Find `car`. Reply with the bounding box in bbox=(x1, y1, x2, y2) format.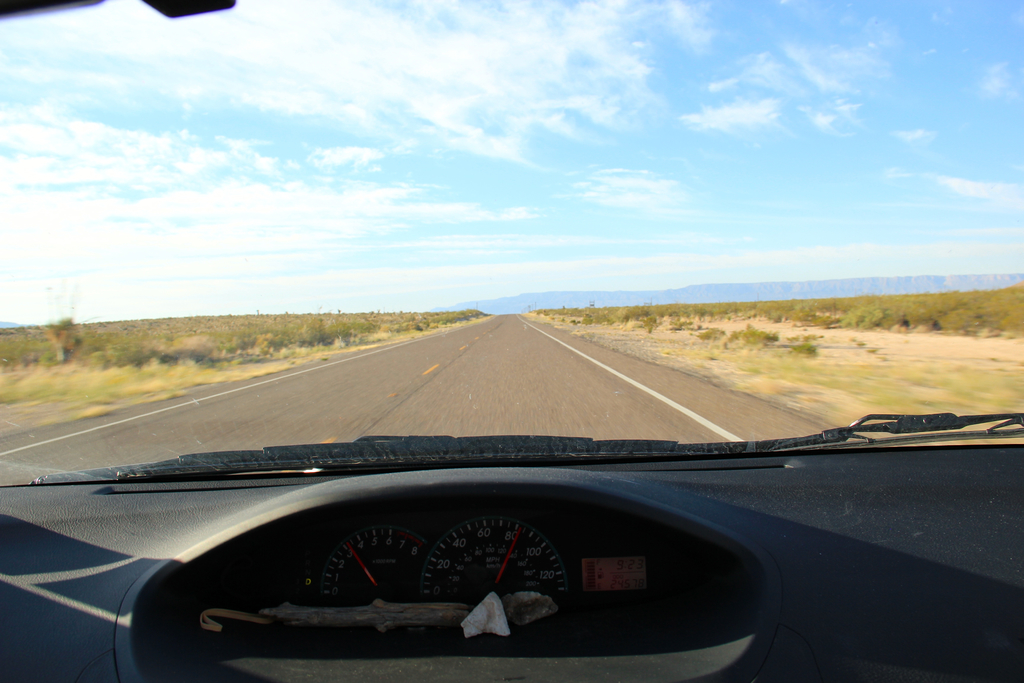
bbox=(0, 0, 1023, 682).
